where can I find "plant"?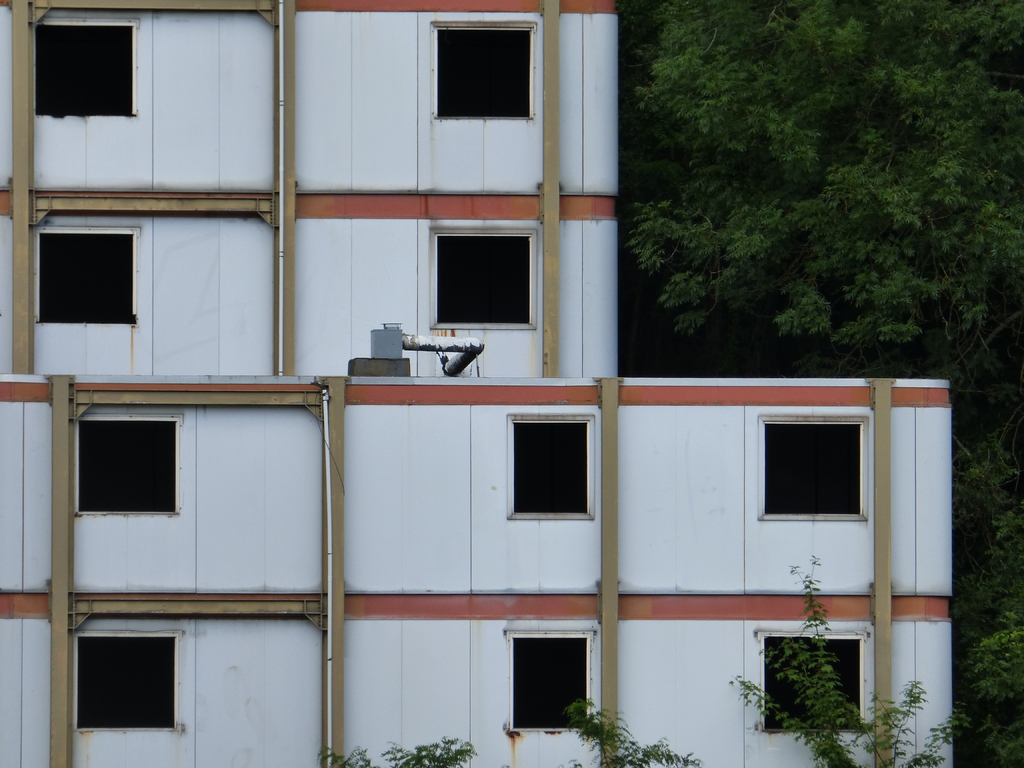
You can find it at (x1=318, y1=730, x2=476, y2=767).
